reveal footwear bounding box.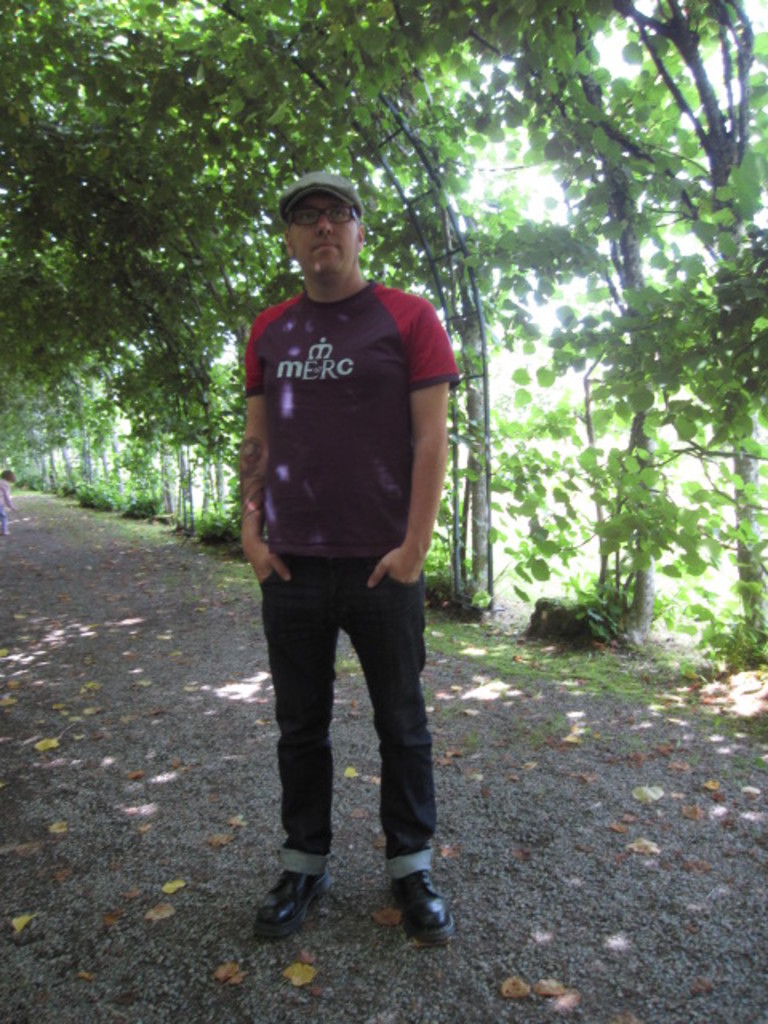
Revealed: pyautogui.locateOnScreen(259, 867, 334, 944).
